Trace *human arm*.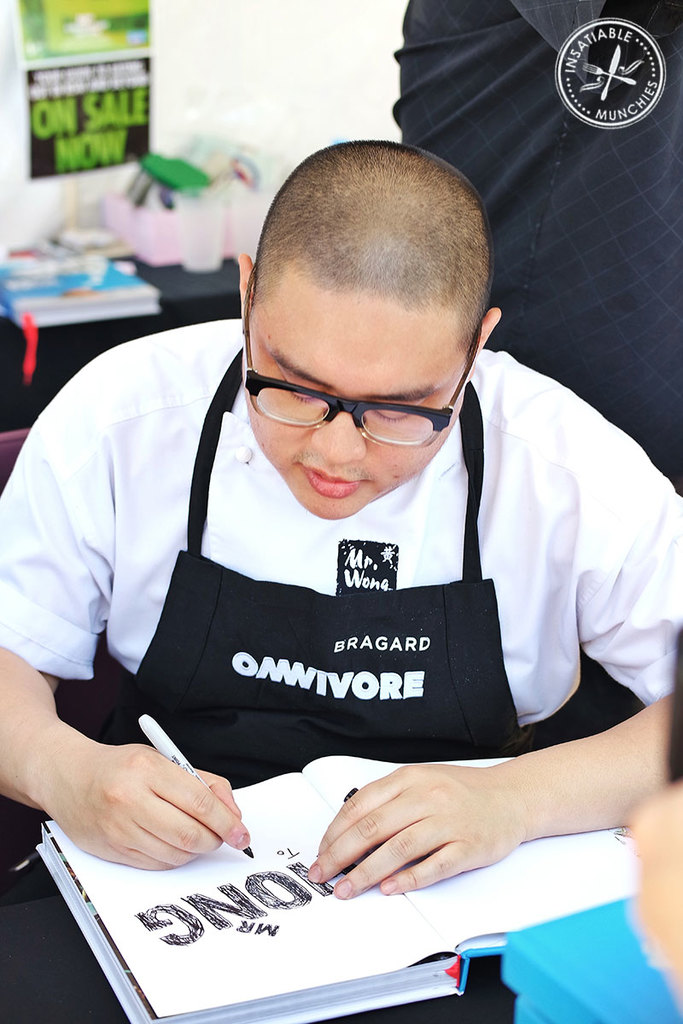
Traced to {"left": 302, "top": 497, "right": 682, "bottom": 893}.
